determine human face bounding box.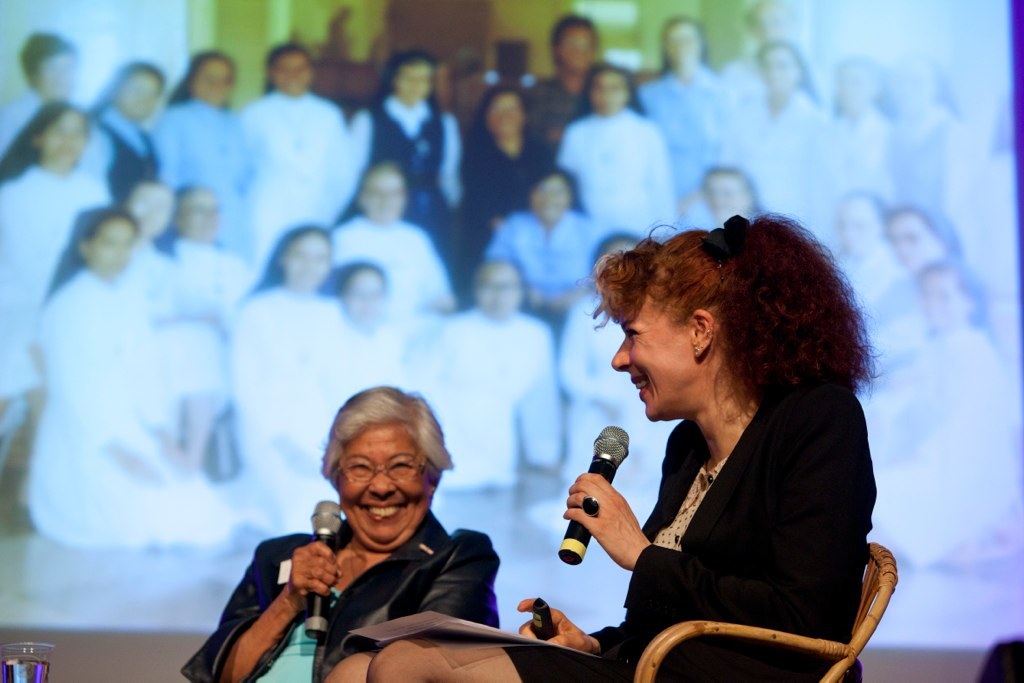
Determined: 276,50,312,94.
